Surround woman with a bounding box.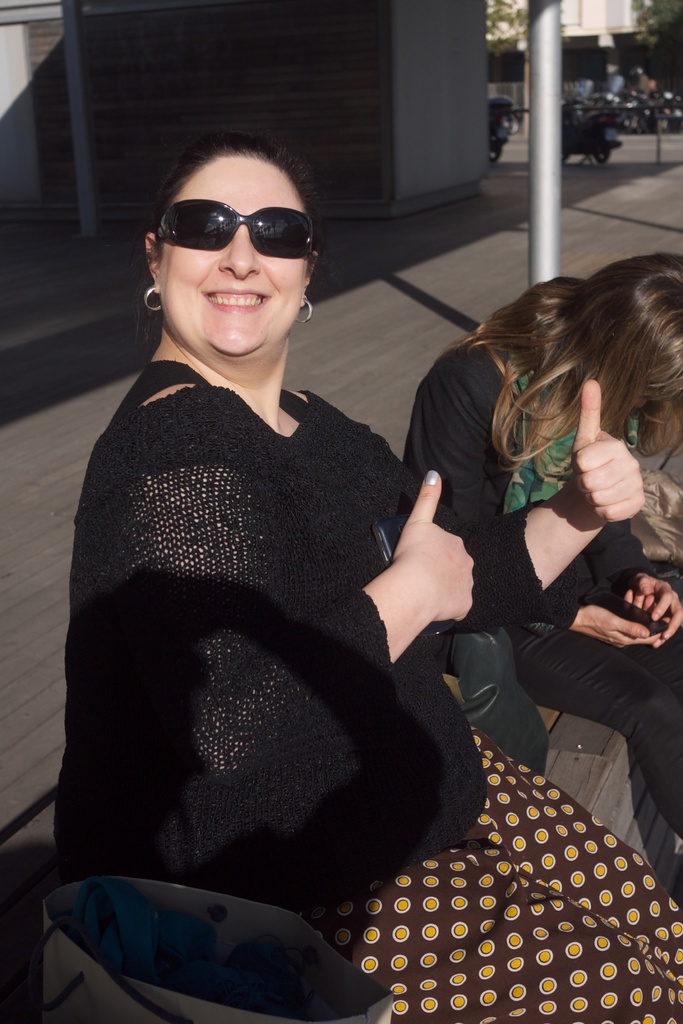
(x1=402, y1=253, x2=682, y2=841).
